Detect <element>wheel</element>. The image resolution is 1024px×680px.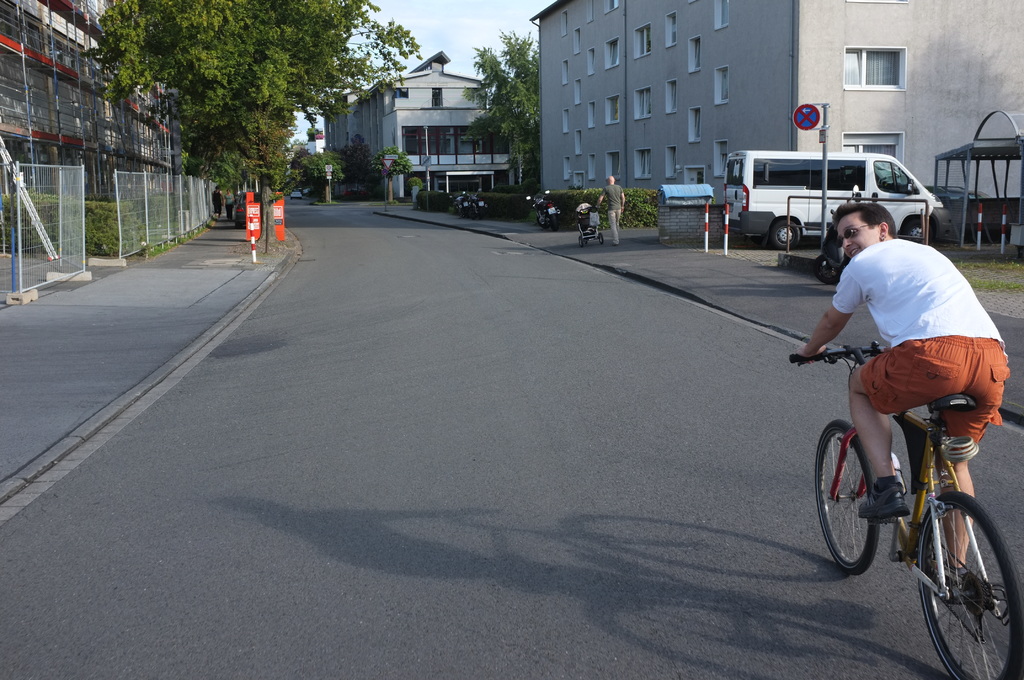
bbox=[600, 233, 604, 245].
